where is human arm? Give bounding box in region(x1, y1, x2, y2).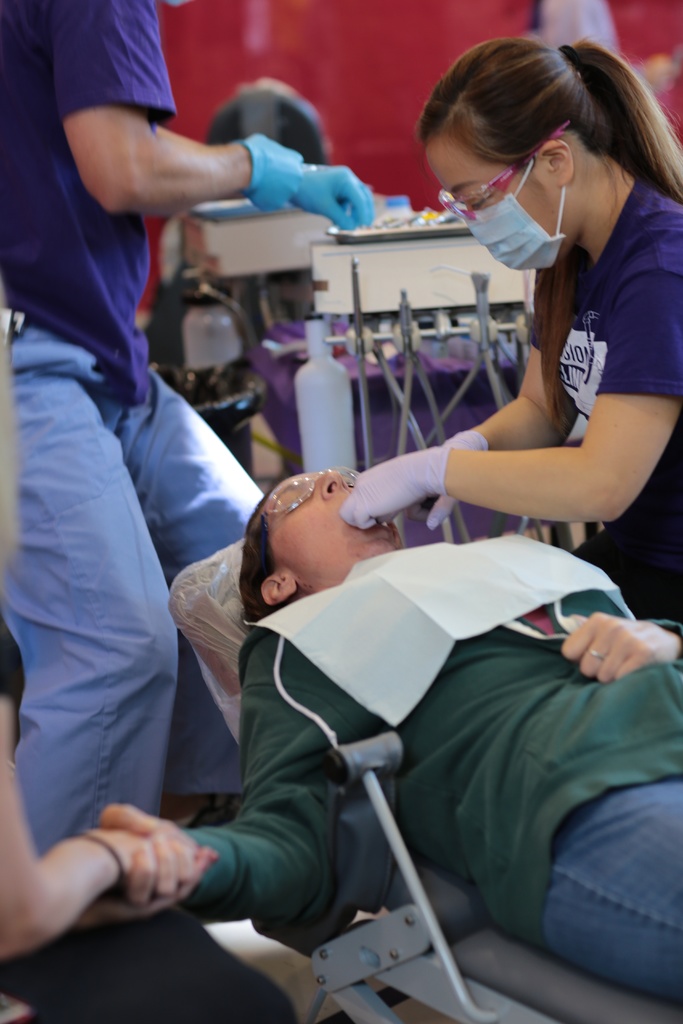
region(302, 156, 372, 225).
